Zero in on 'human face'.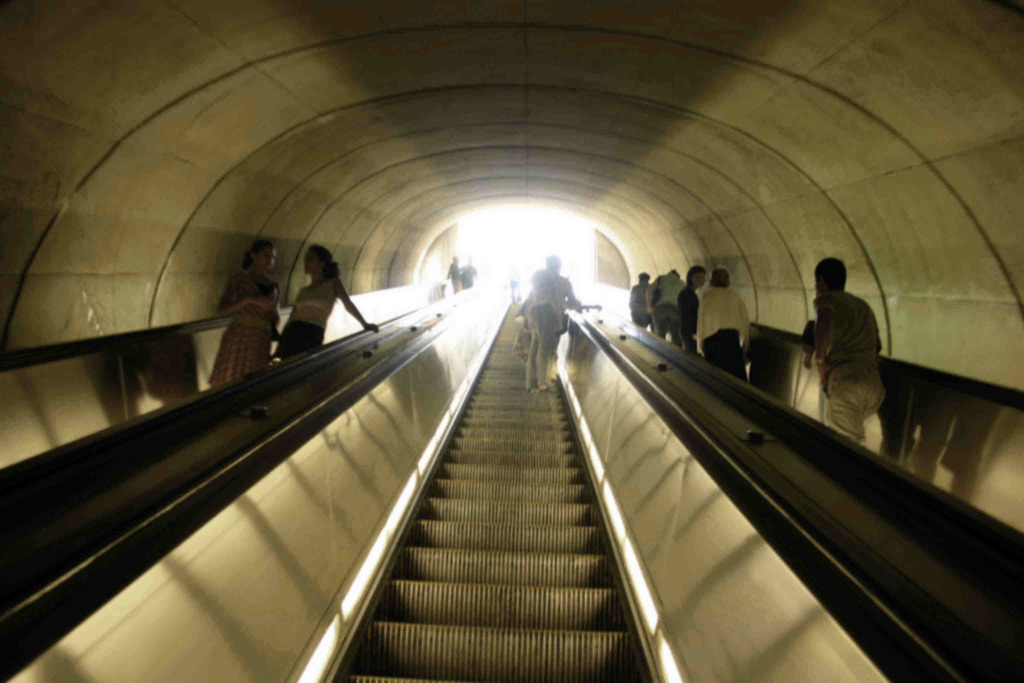
Zeroed in: [257, 245, 277, 267].
